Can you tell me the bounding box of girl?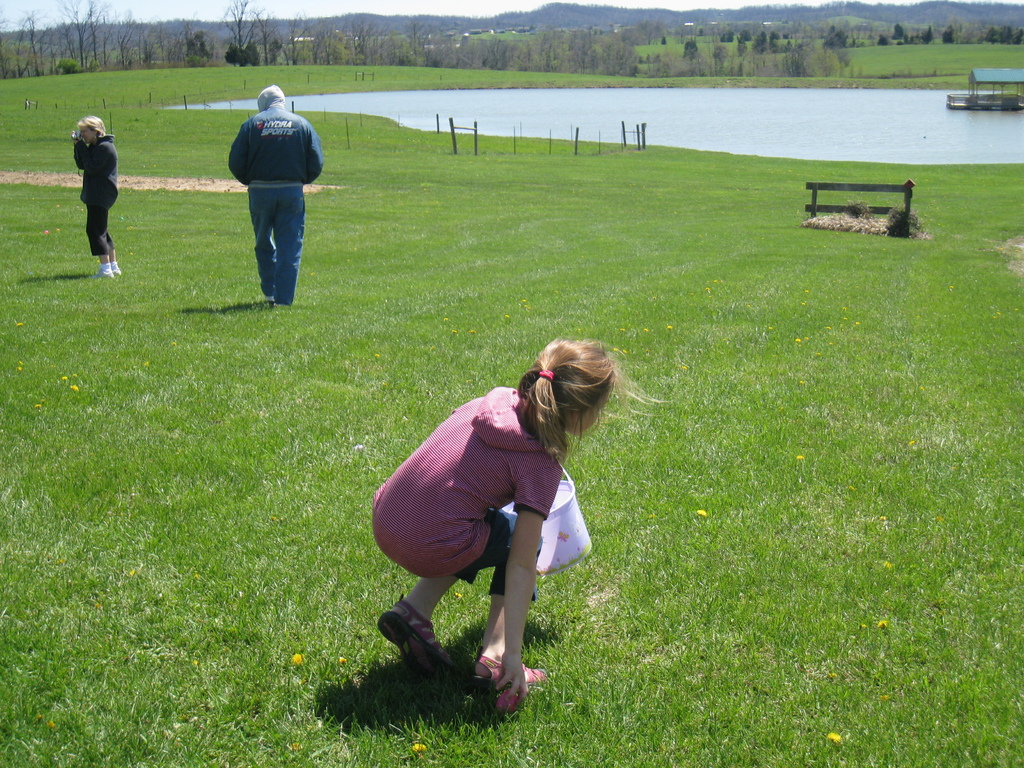
box=[371, 336, 668, 709].
